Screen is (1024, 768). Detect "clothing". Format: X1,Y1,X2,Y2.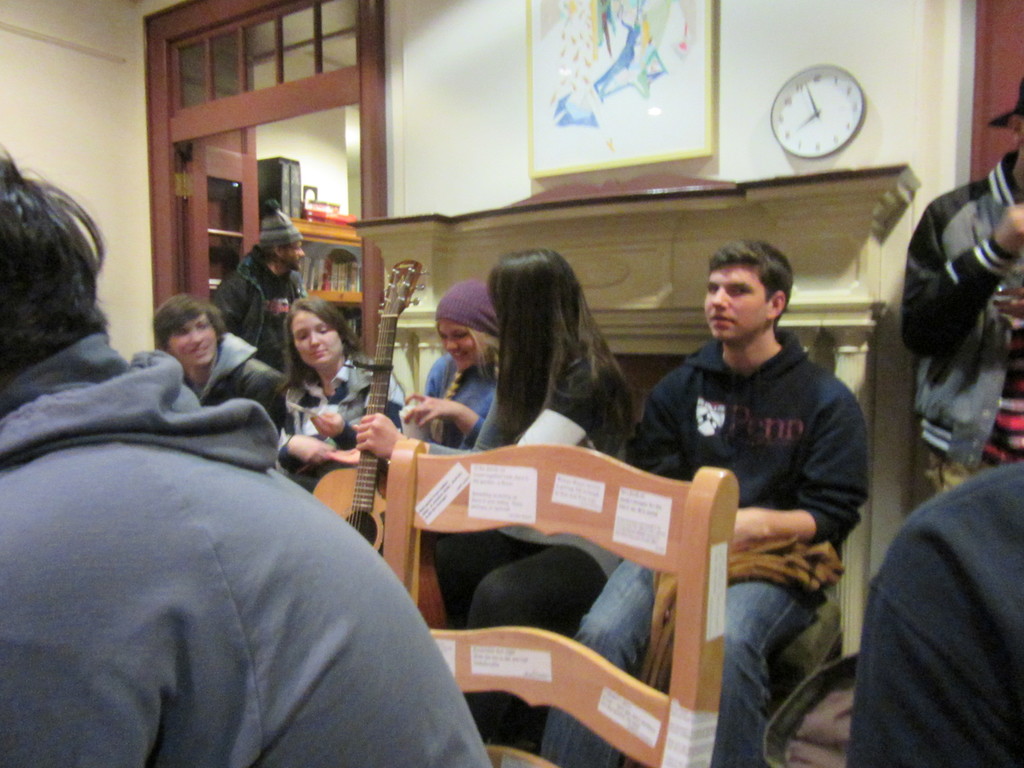
0,335,488,767.
